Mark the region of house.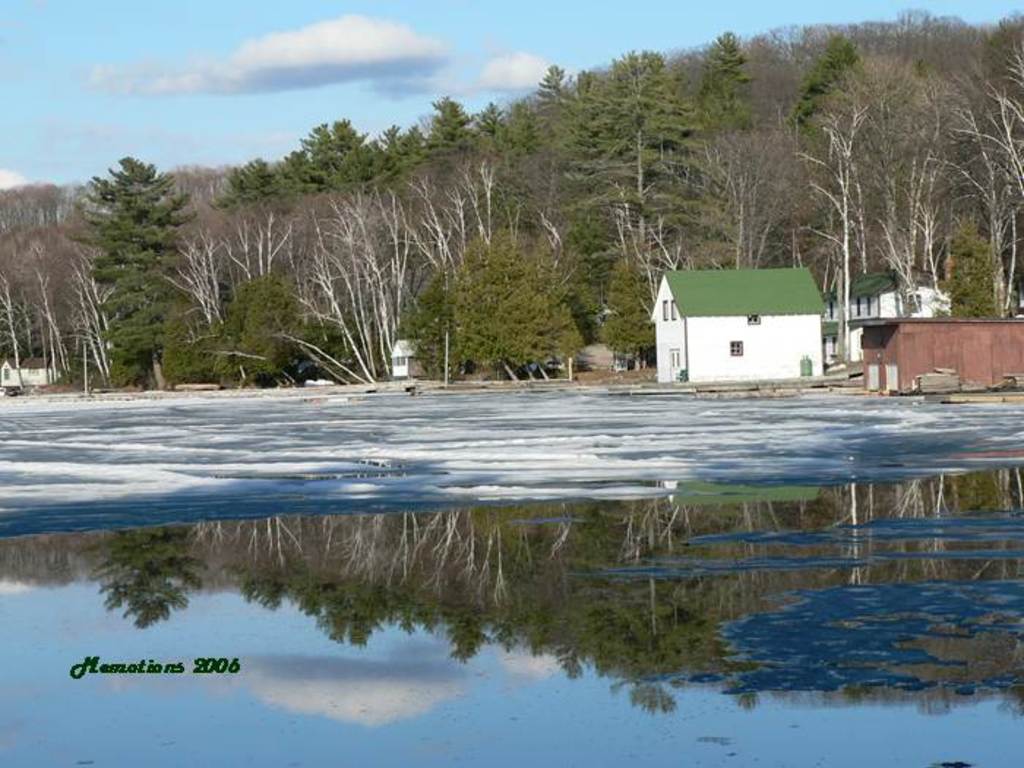
Region: region(648, 241, 854, 382).
